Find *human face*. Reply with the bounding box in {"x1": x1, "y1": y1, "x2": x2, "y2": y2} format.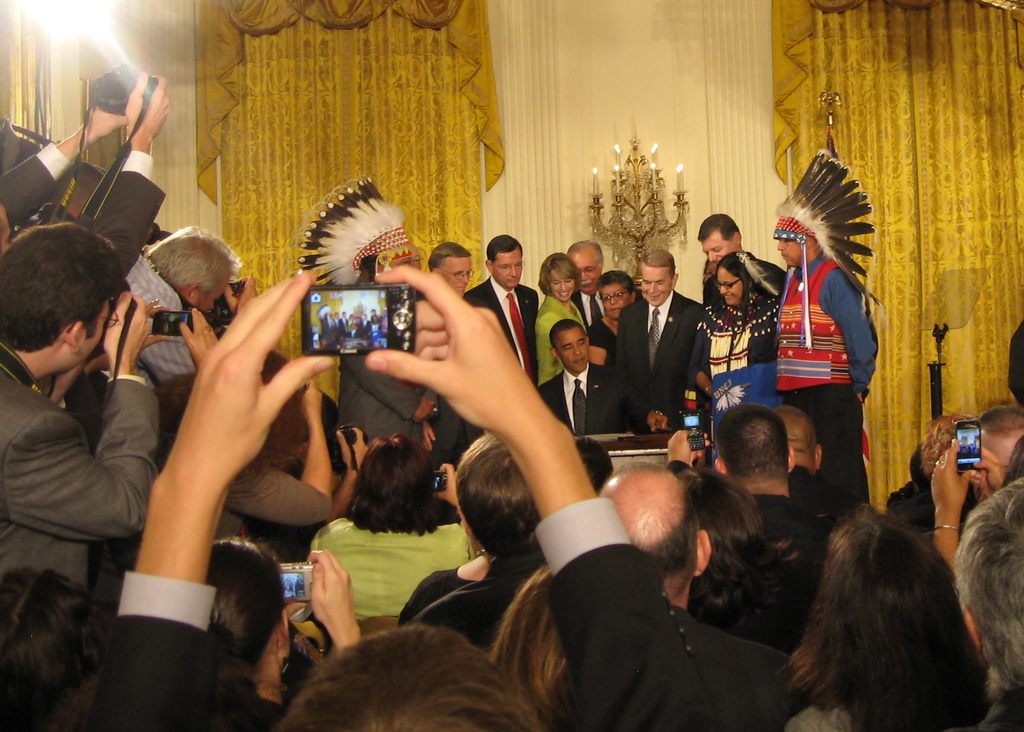
{"x1": 636, "y1": 268, "x2": 675, "y2": 305}.
